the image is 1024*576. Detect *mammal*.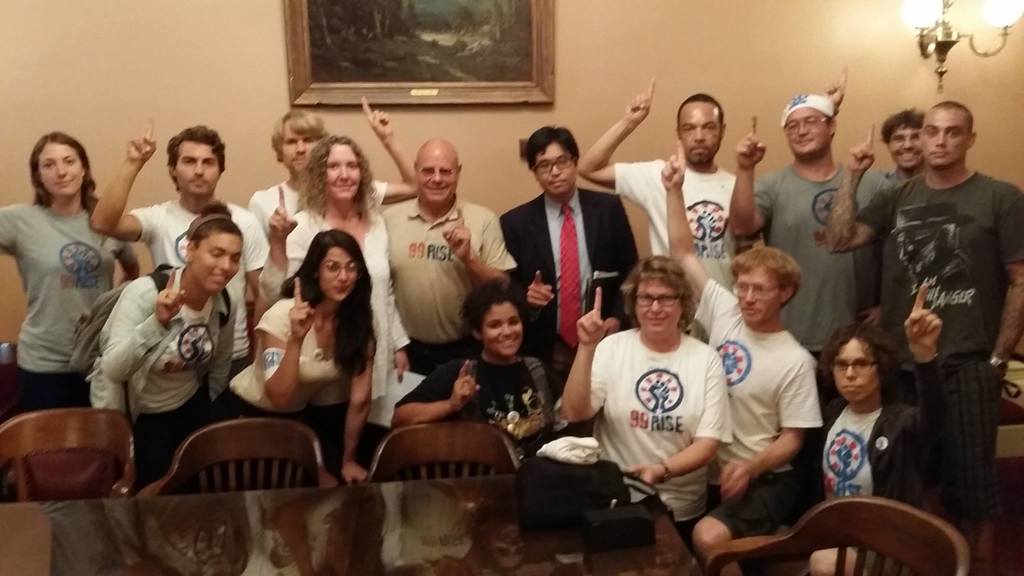
Detection: bbox=(826, 69, 925, 187).
